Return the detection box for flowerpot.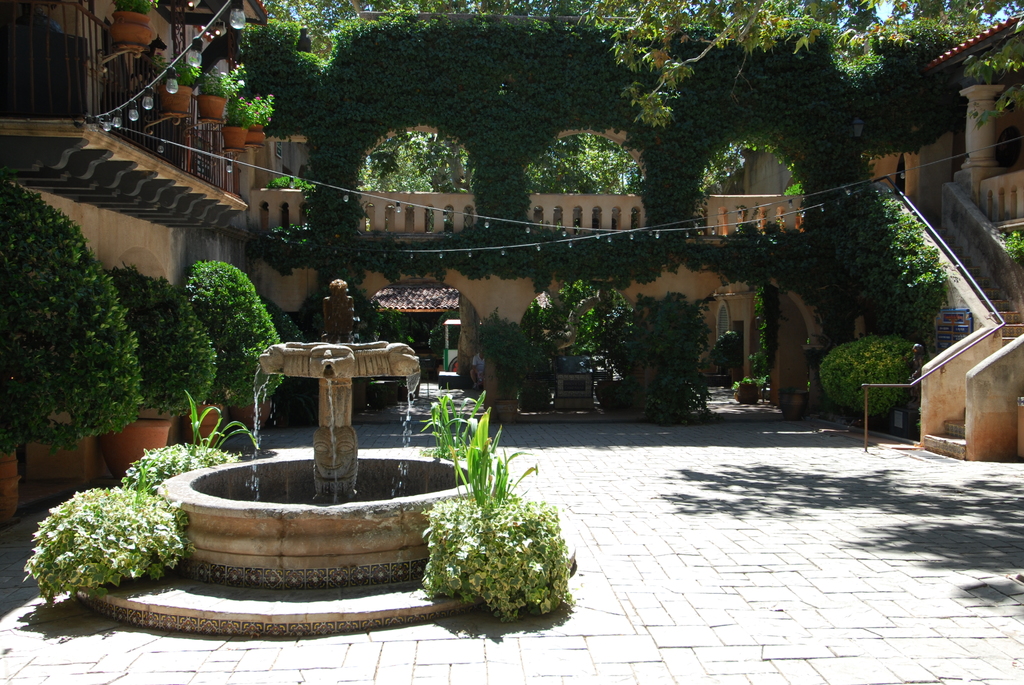
select_region(154, 83, 194, 116).
